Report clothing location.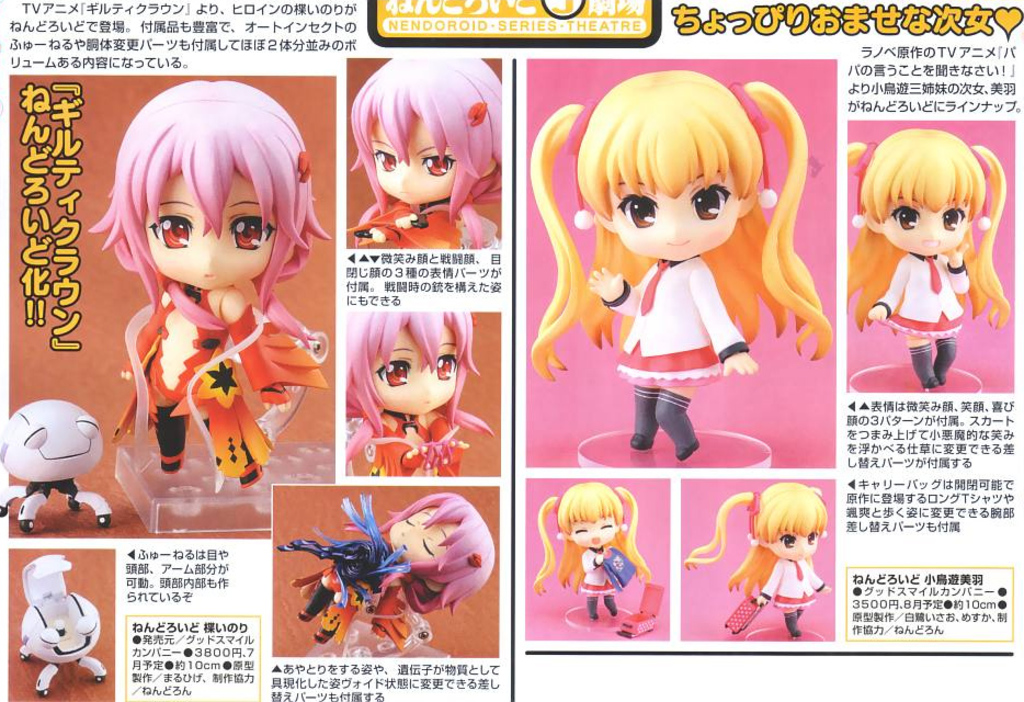
Report: [left=106, top=279, right=281, bottom=467].
